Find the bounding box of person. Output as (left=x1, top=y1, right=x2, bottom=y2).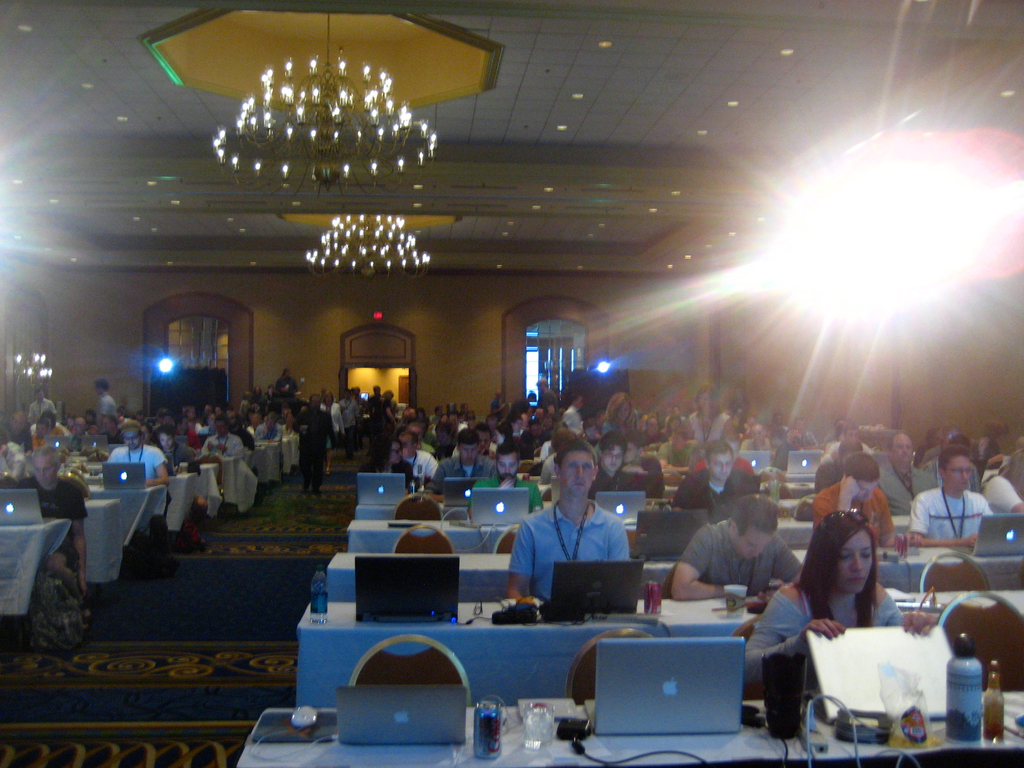
(left=906, top=444, right=993, bottom=538).
